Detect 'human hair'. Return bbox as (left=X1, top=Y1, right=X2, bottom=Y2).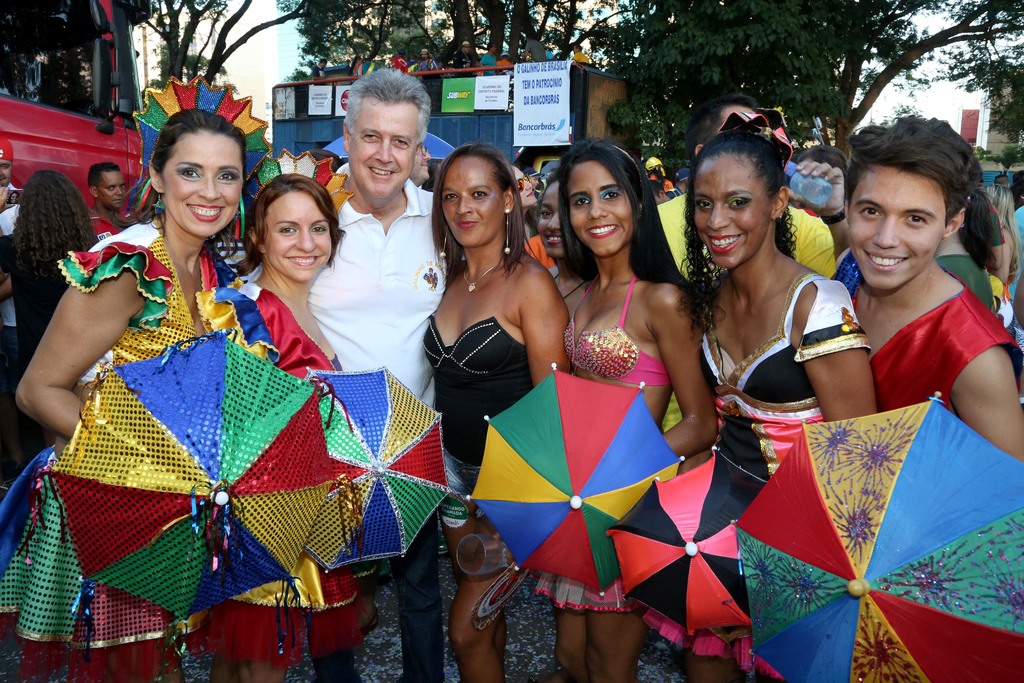
(left=687, top=131, right=803, bottom=338).
